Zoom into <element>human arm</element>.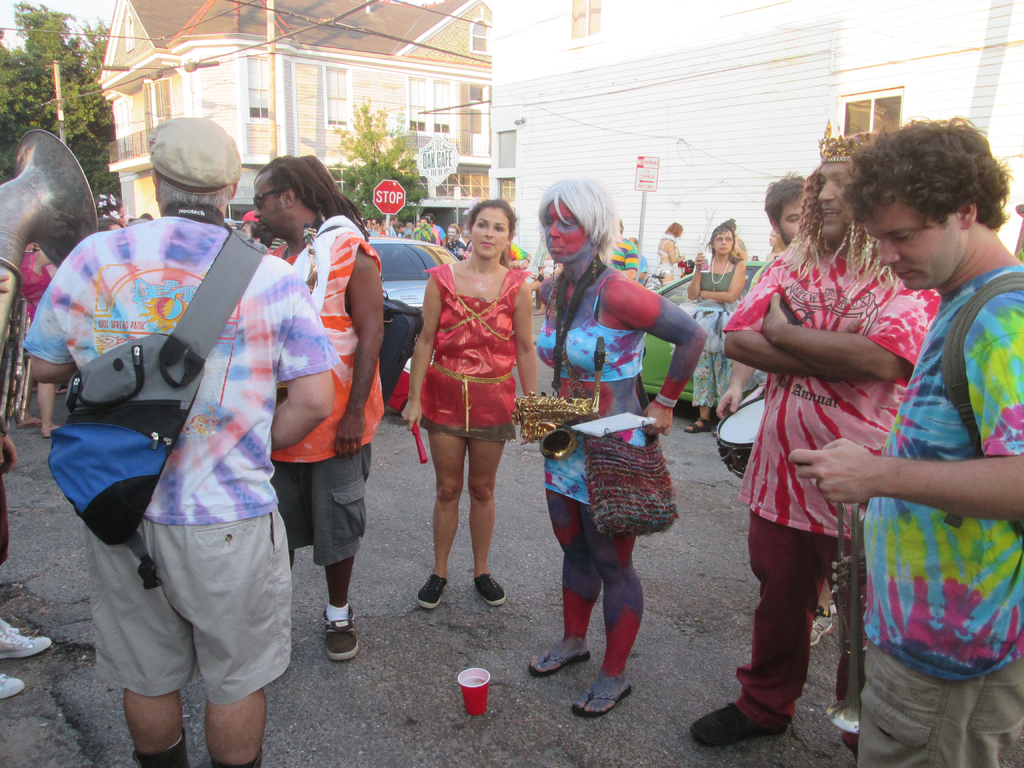
Zoom target: rect(726, 263, 863, 385).
